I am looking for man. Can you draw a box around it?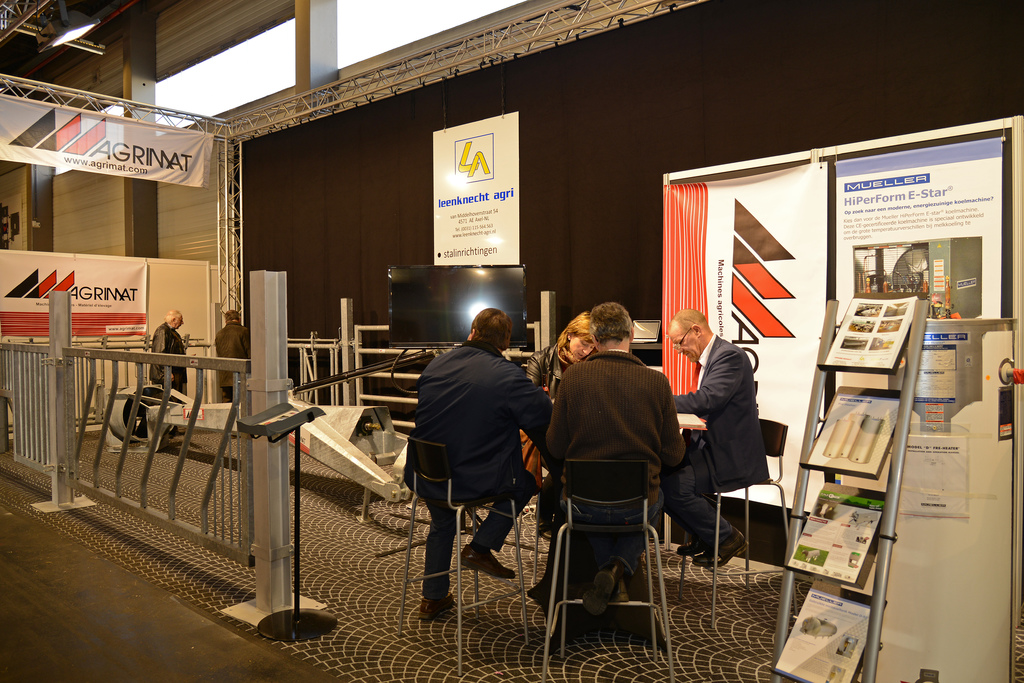
Sure, the bounding box is left=216, top=311, right=250, bottom=436.
